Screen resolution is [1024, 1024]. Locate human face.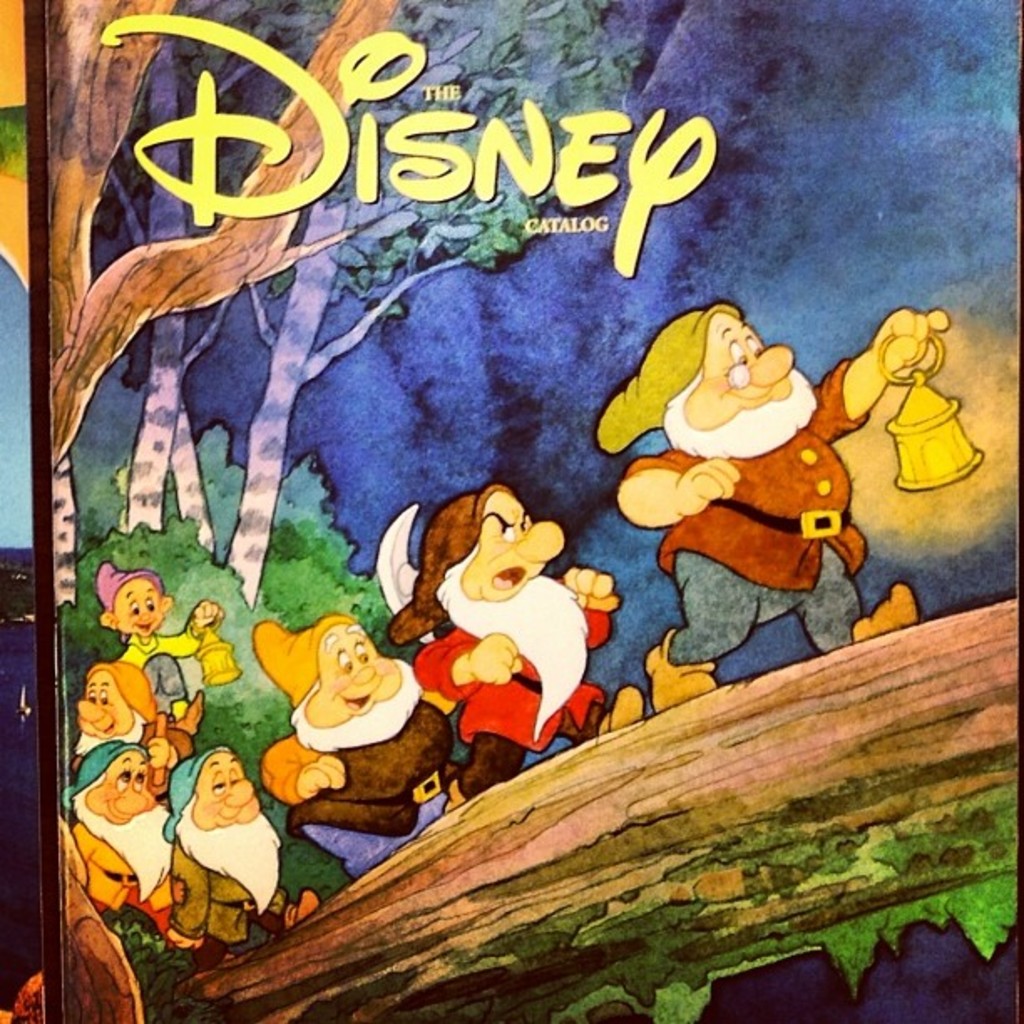
[x1=301, y1=626, x2=397, y2=714].
